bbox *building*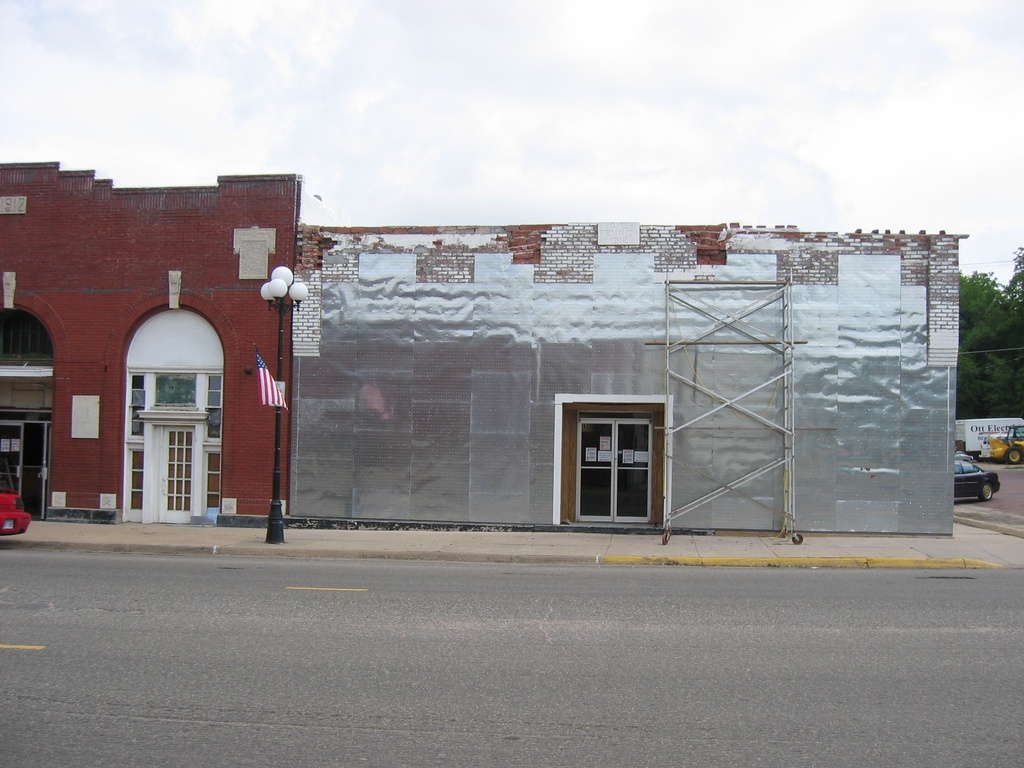
0/162/303/531
